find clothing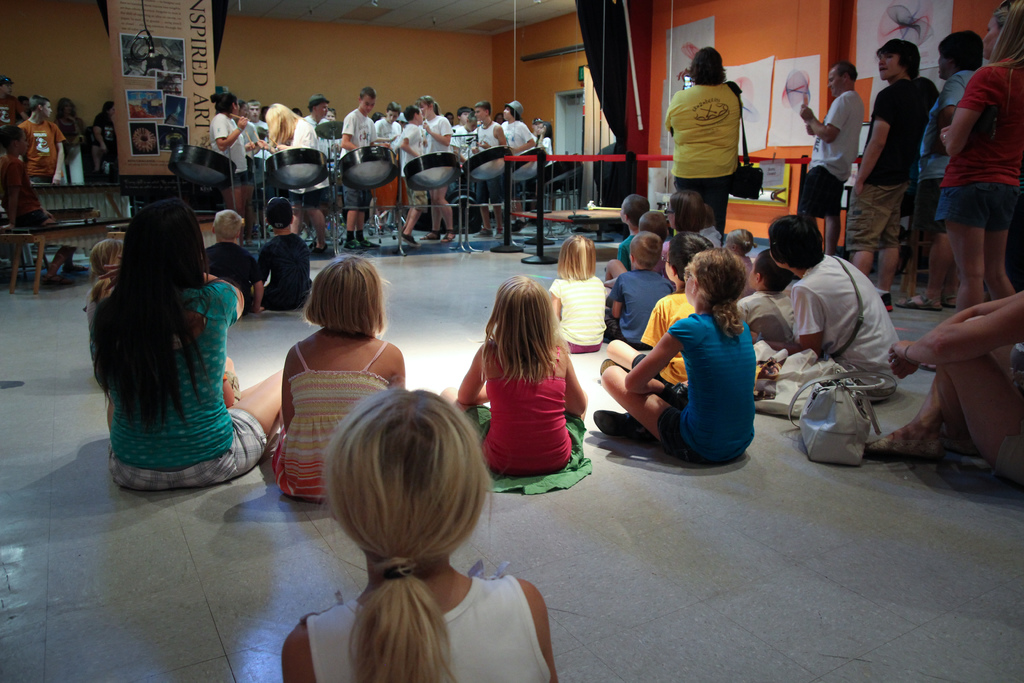
pyautogui.locateOnScreen(50, 115, 86, 185)
